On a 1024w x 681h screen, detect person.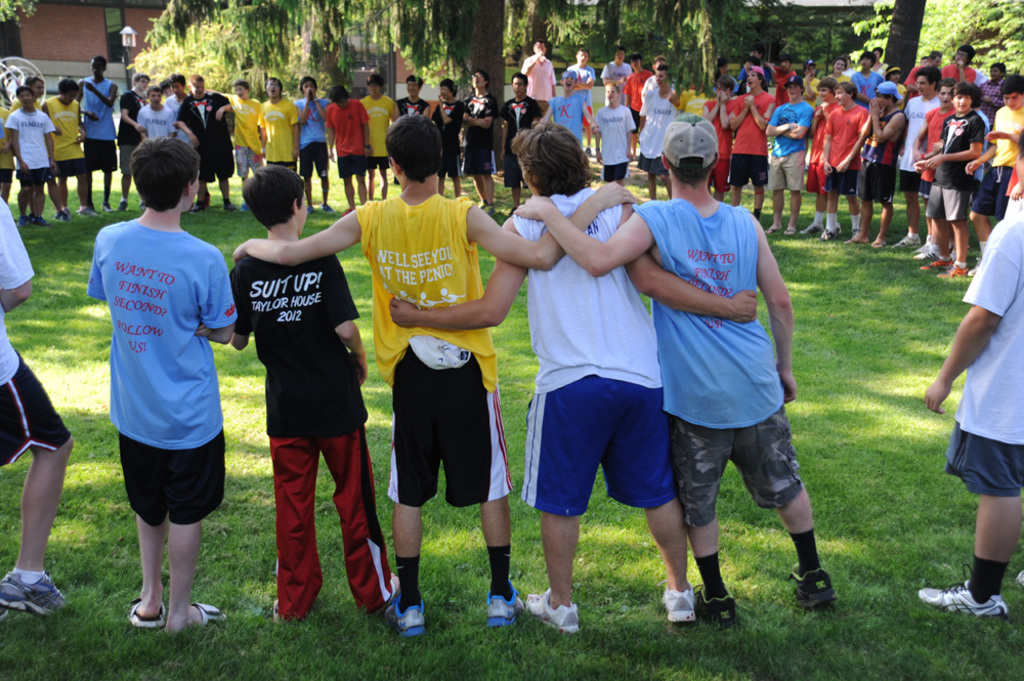
x1=217 y1=168 x2=392 y2=623.
